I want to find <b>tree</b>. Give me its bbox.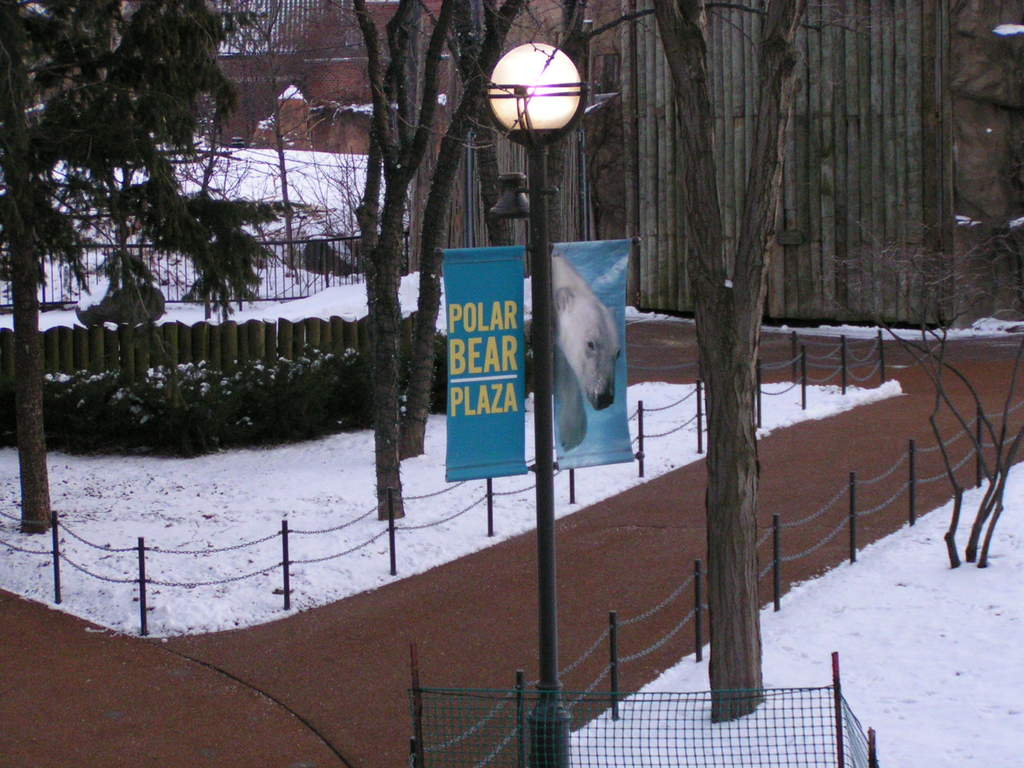
[653, 0, 803, 721].
